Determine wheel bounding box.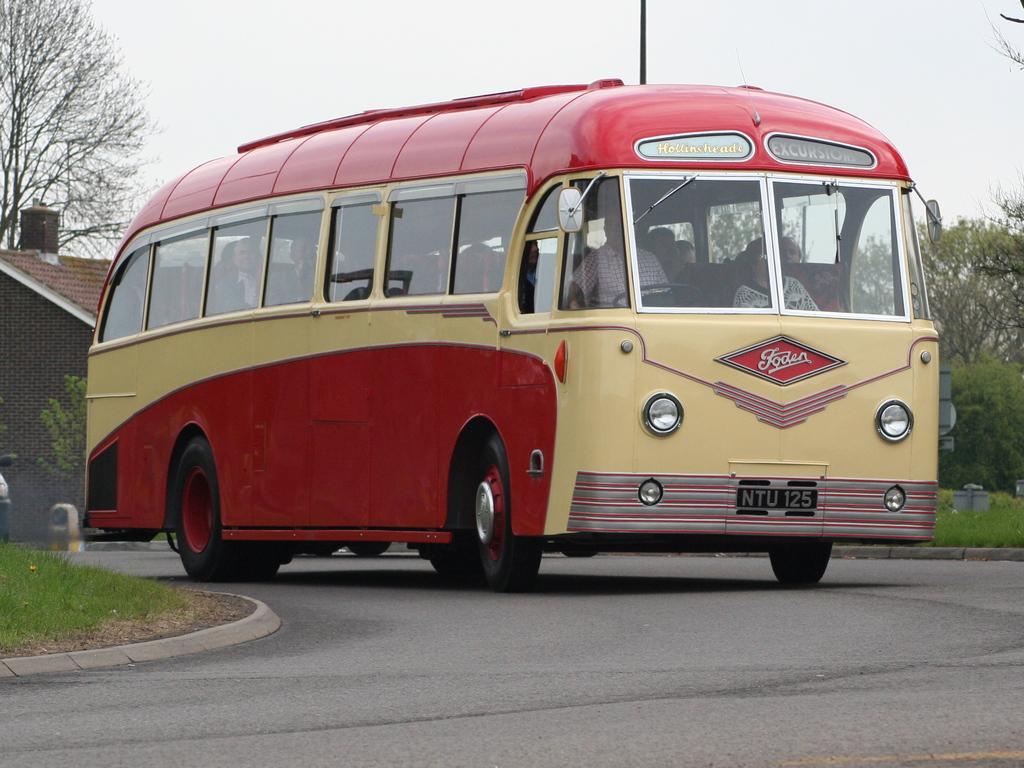
Determined: Rect(176, 433, 280, 583).
